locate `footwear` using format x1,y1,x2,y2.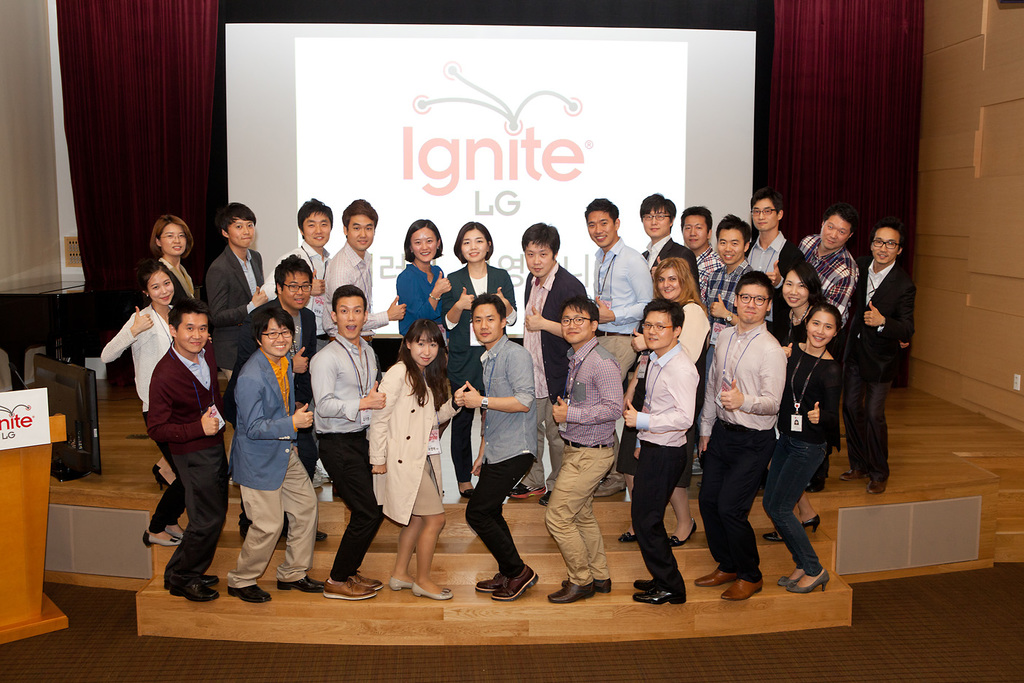
492,564,537,605.
